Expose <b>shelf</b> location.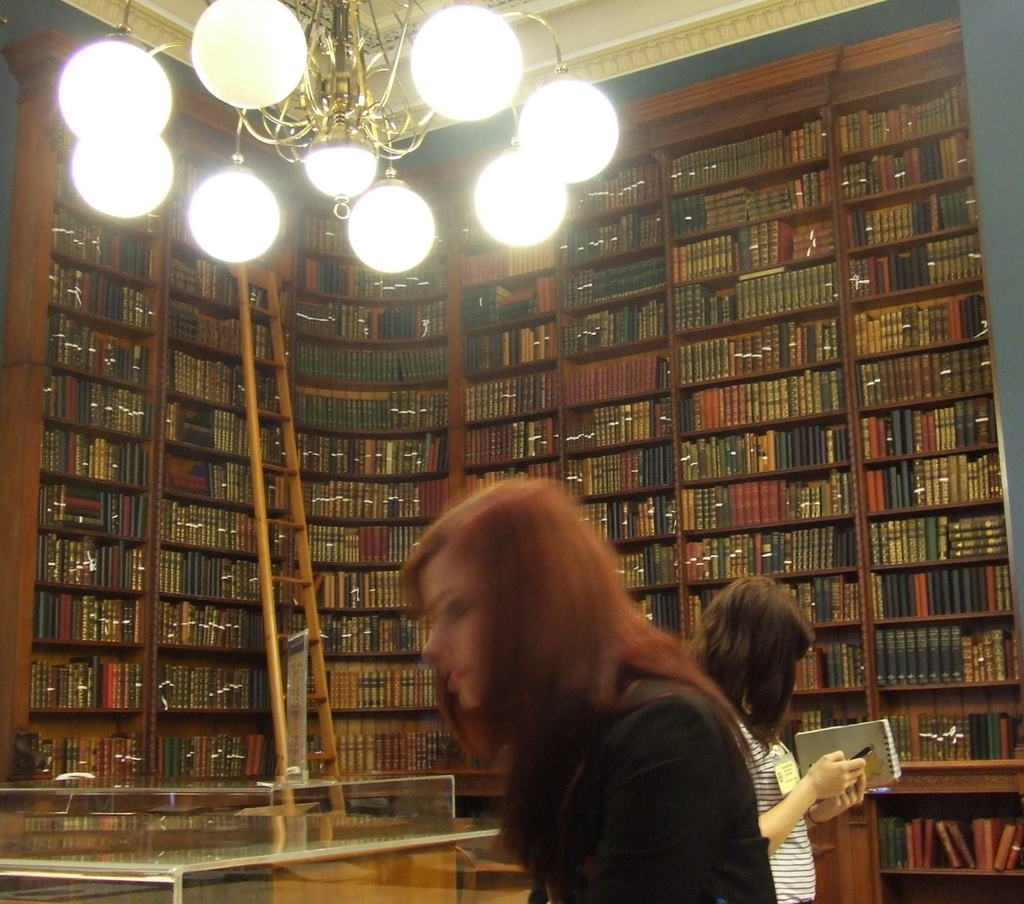
Exposed at 164, 245, 239, 315.
